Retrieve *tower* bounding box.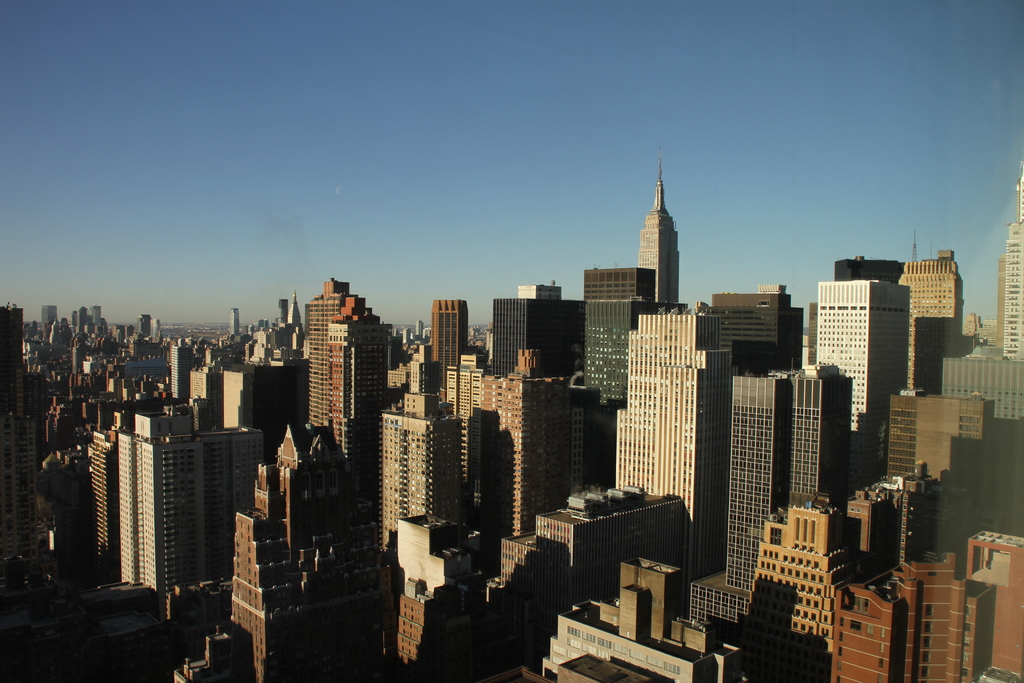
Bounding box: detection(431, 295, 461, 398).
